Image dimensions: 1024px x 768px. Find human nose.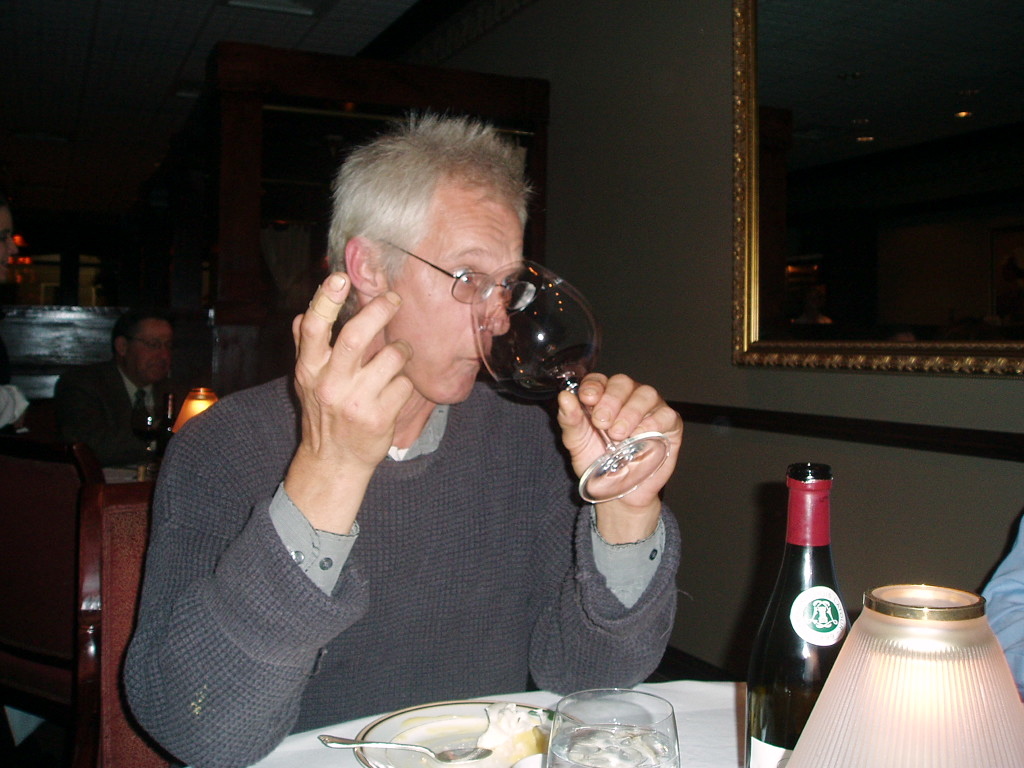
(x1=482, y1=287, x2=514, y2=342).
